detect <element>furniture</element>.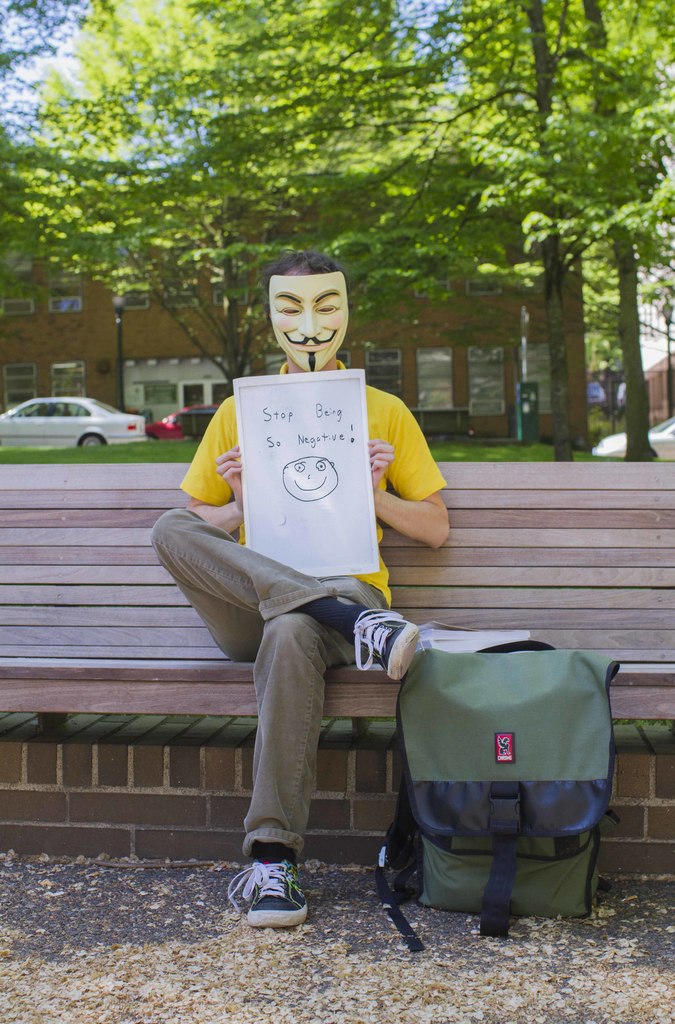
Detected at x1=176, y1=404, x2=219, y2=438.
